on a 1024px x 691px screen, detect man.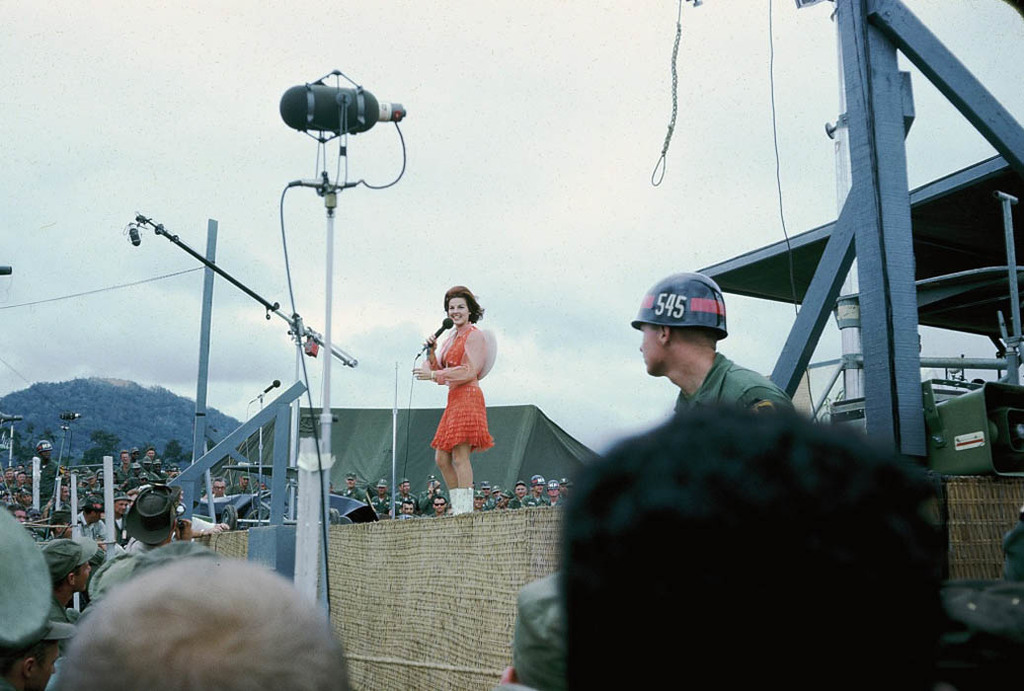
box=[630, 270, 797, 417].
